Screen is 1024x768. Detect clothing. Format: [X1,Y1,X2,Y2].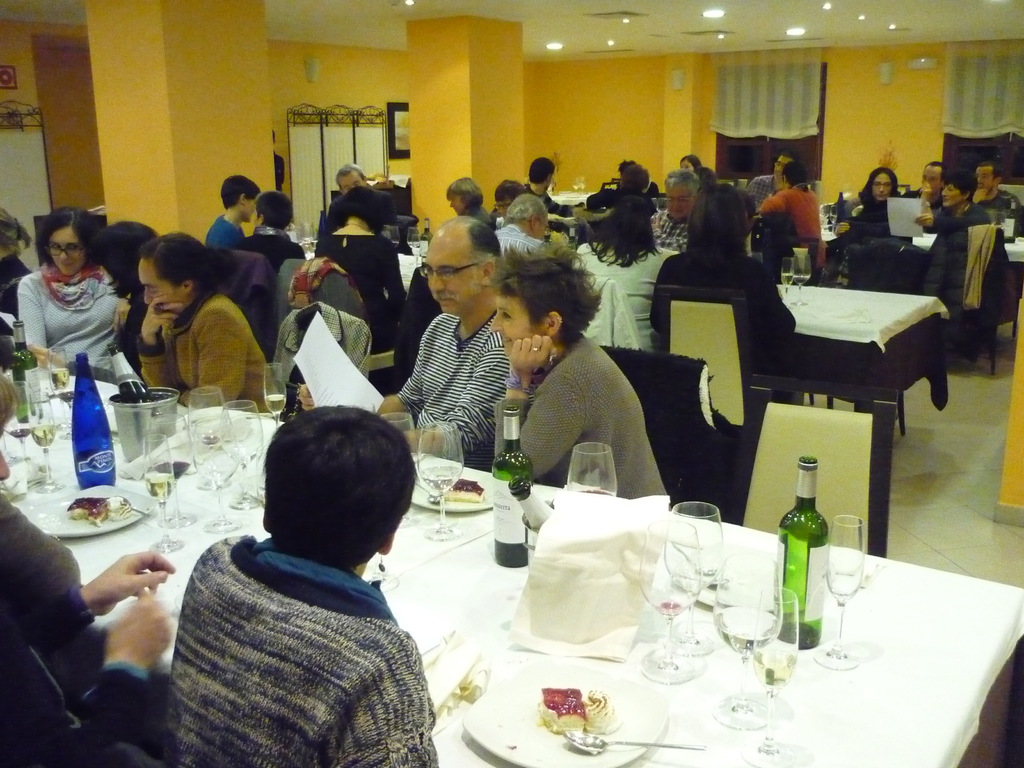
[454,209,493,234].
